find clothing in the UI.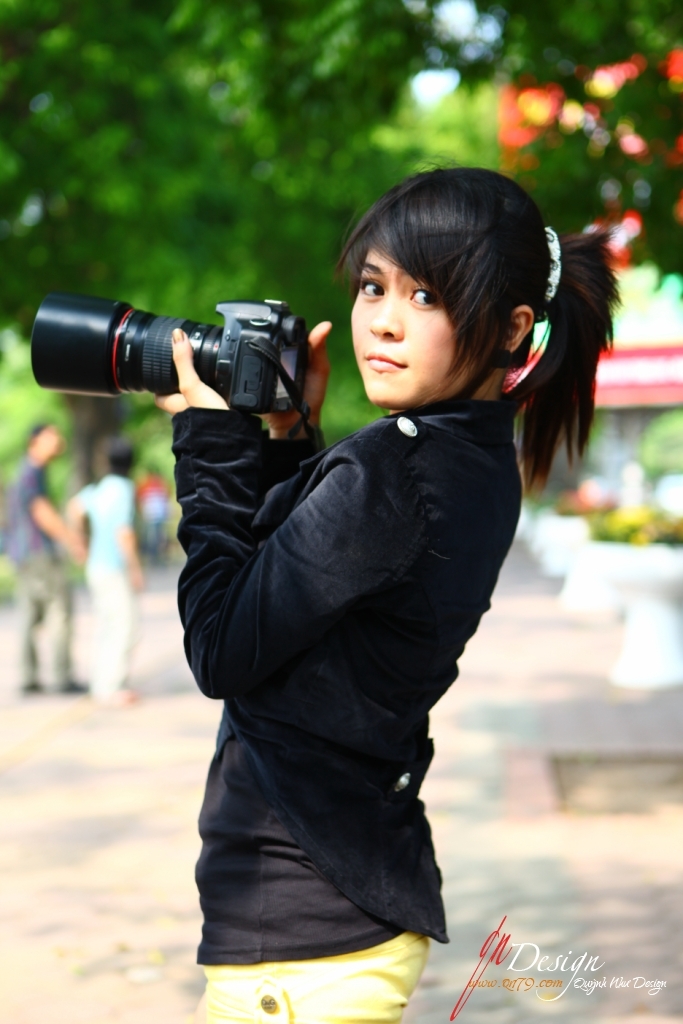
UI element at (x1=171, y1=400, x2=509, y2=965).
